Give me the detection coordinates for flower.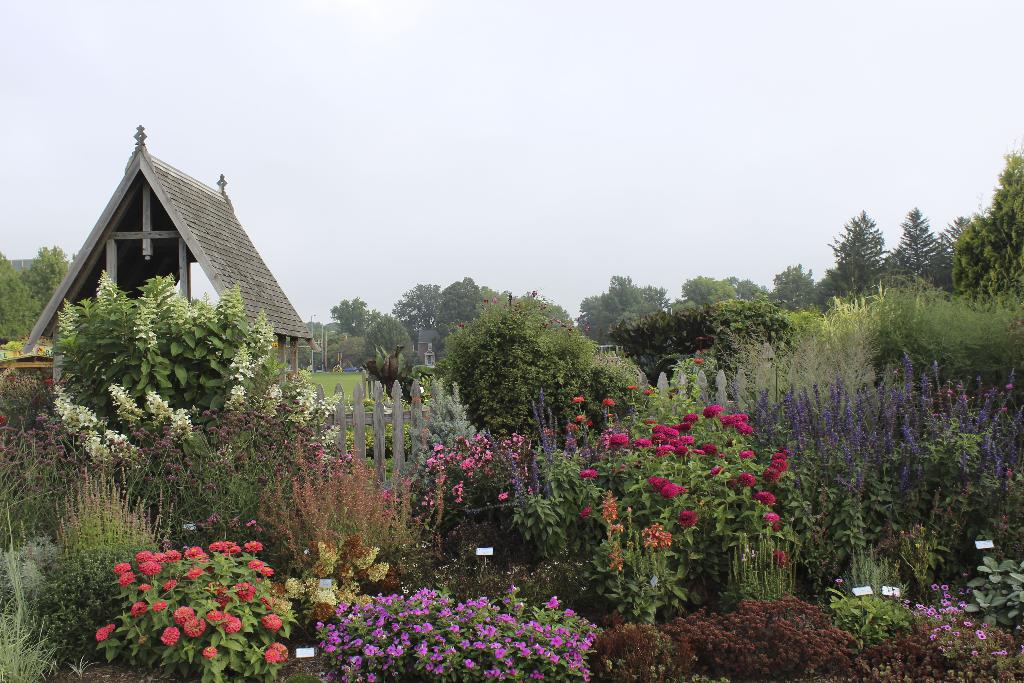
pyautogui.locateOnScreen(218, 619, 239, 634).
